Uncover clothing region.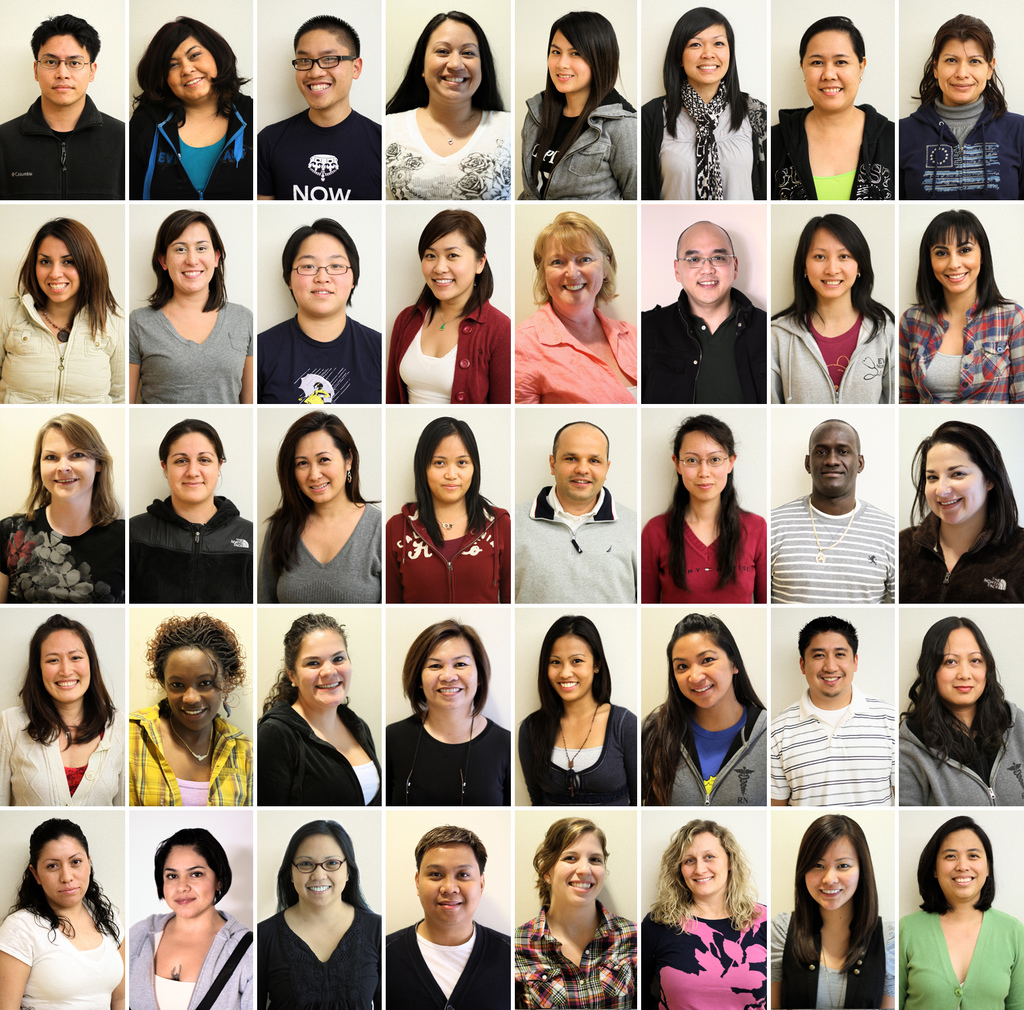
Uncovered: 0:281:124:415.
